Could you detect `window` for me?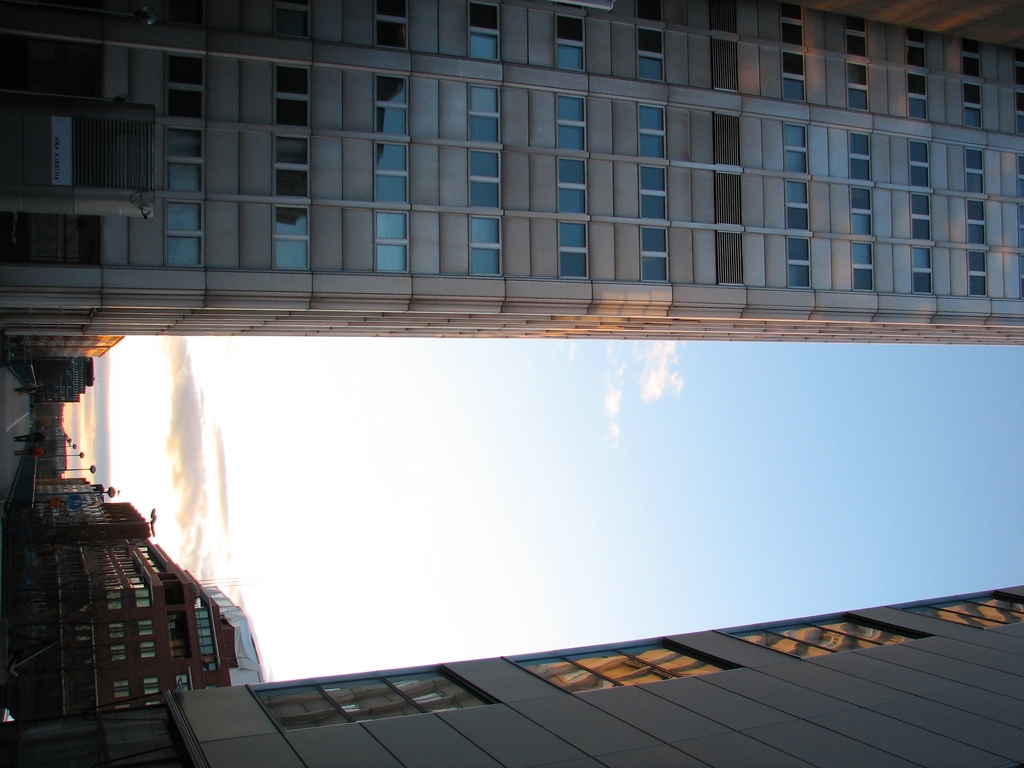
Detection result: Rect(904, 26, 929, 67).
